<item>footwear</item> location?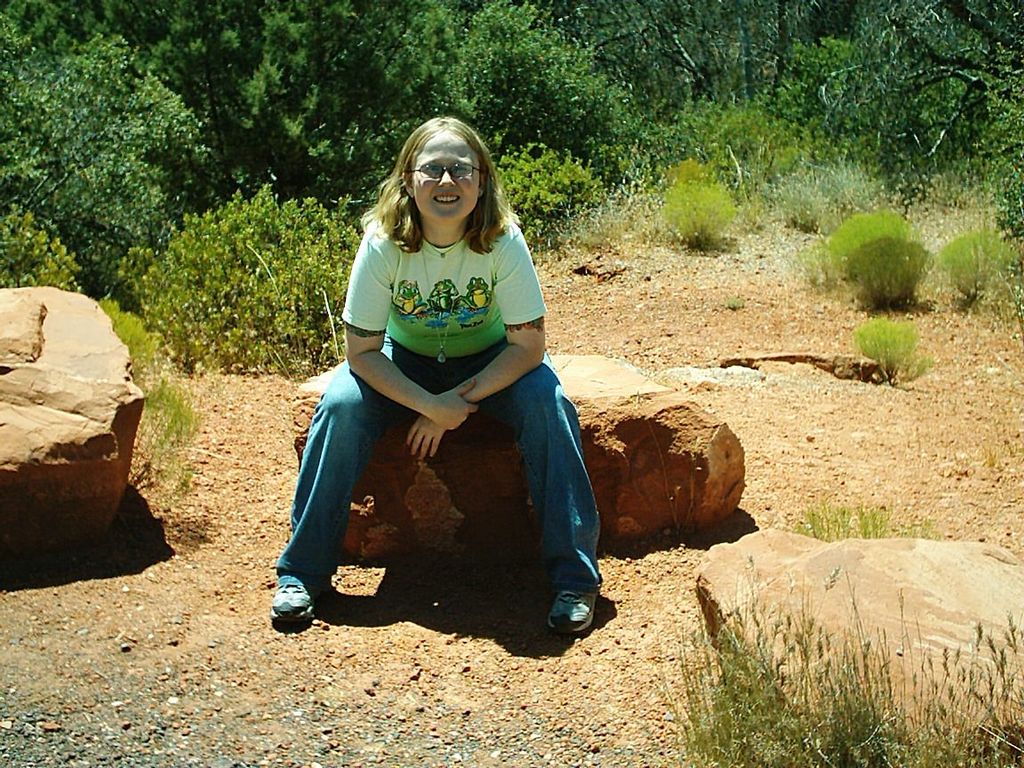
x1=260 y1=567 x2=318 y2=647
